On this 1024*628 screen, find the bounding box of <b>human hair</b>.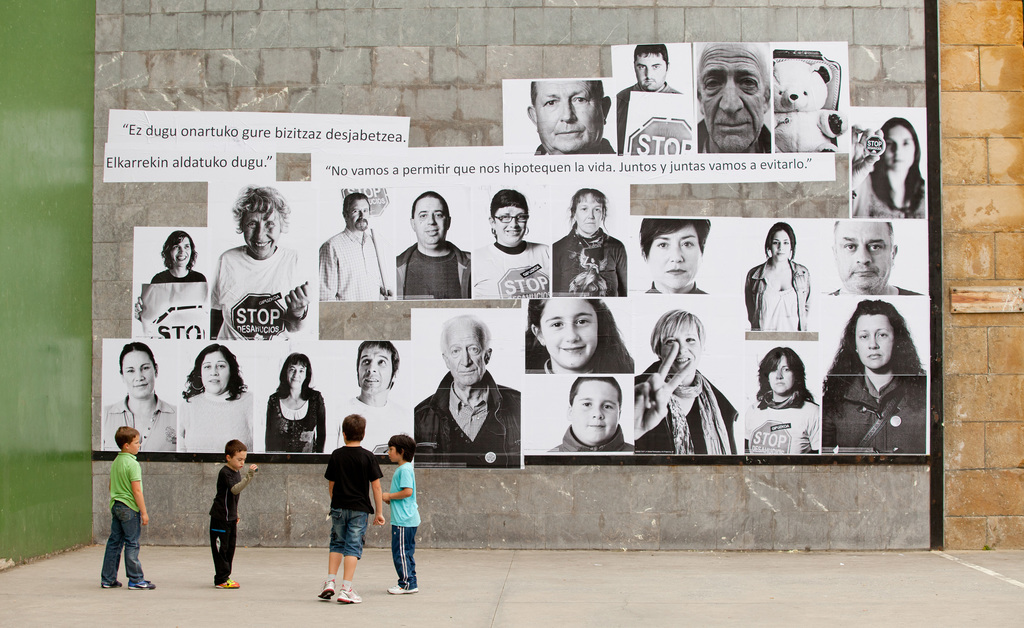
Bounding box: <region>342, 412, 366, 442</region>.
